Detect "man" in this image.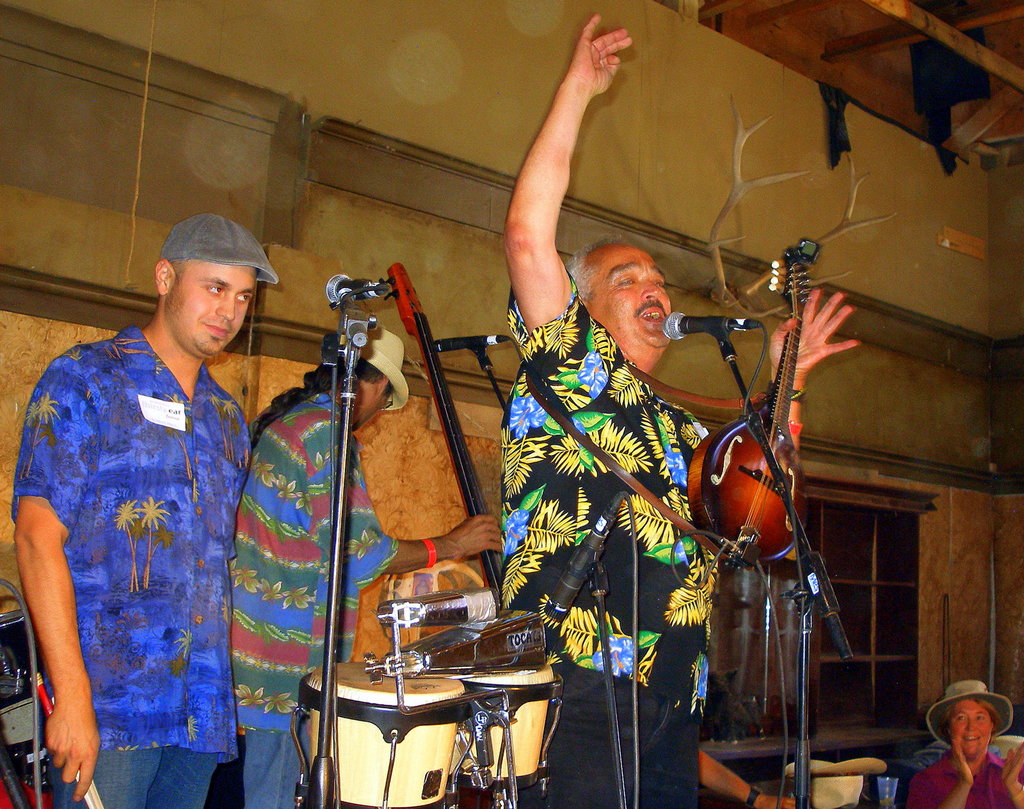
Detection: l=490, t=10, r=861, b=806.
